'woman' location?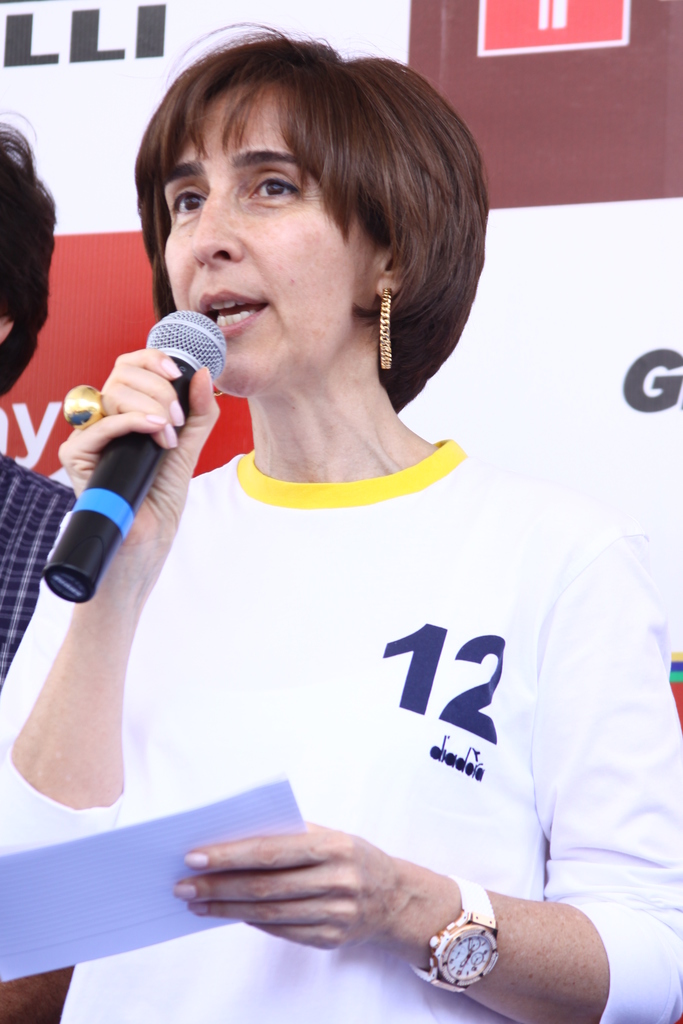
(57, 65, 562, 1023)
